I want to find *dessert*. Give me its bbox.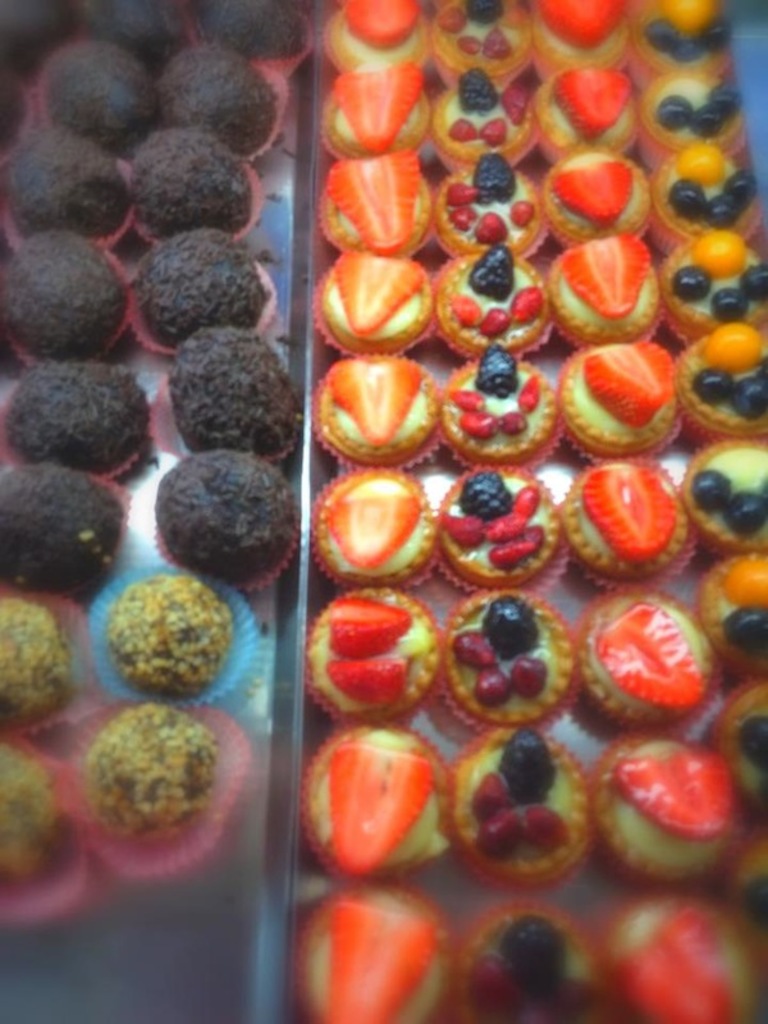
left=457, top=906, right=581, bottom=1023.
